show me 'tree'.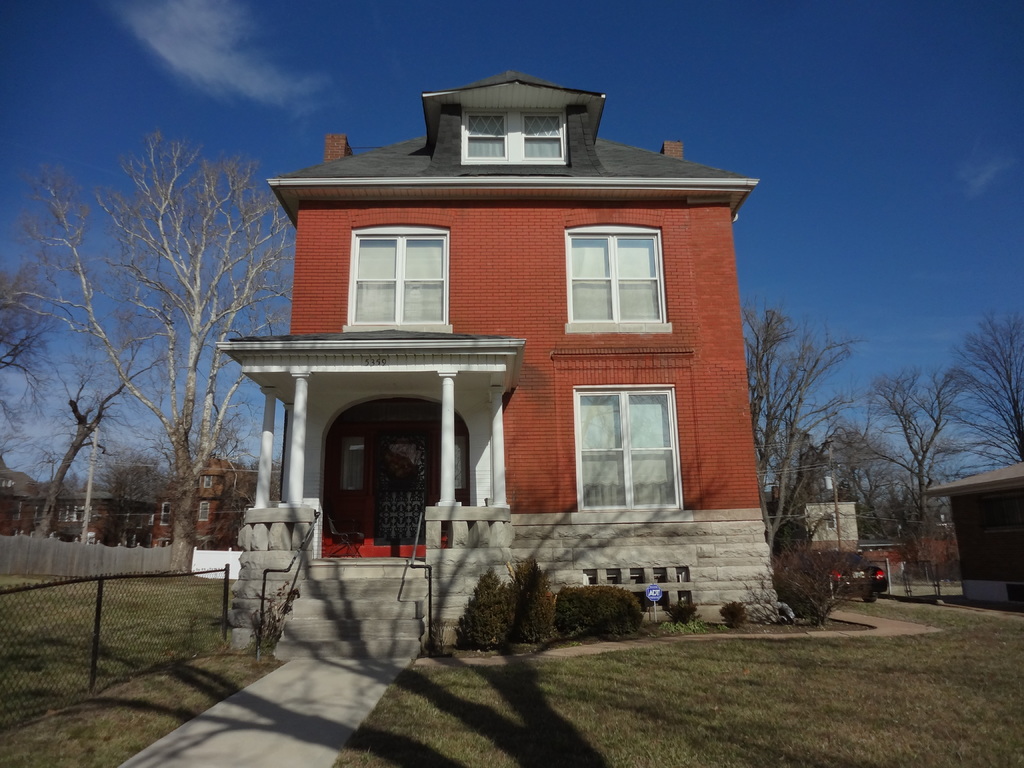
'tree' is here: [x1=943, y1=308, x2=1023, y2=475].
